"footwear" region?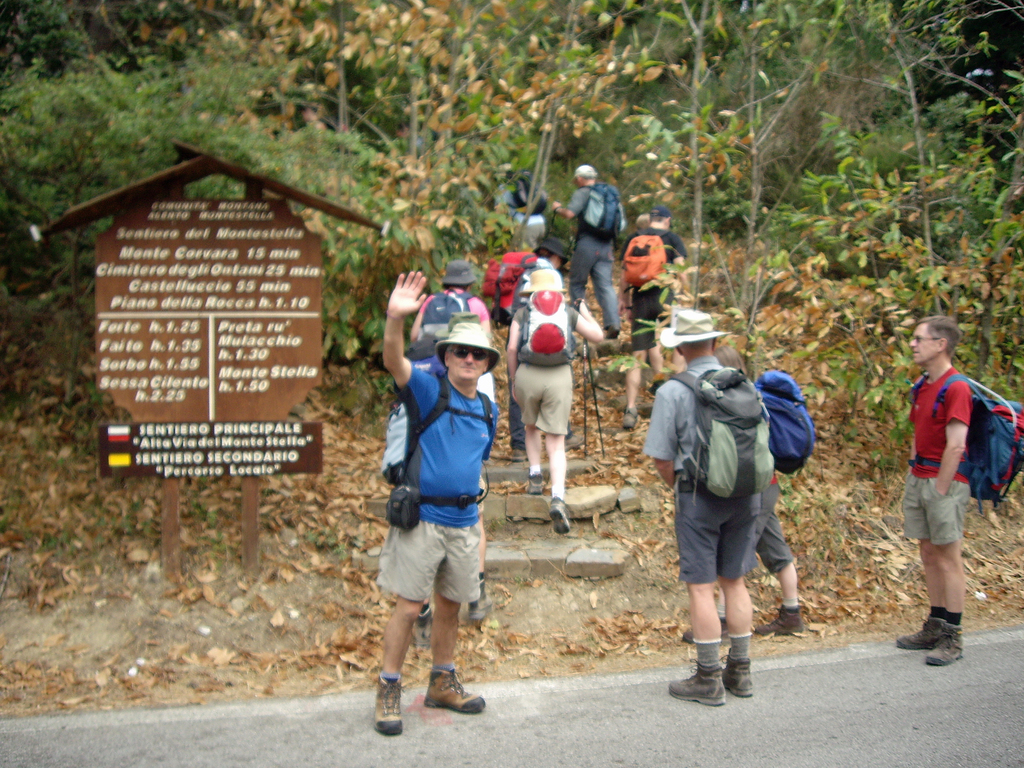
467,572,492,617
